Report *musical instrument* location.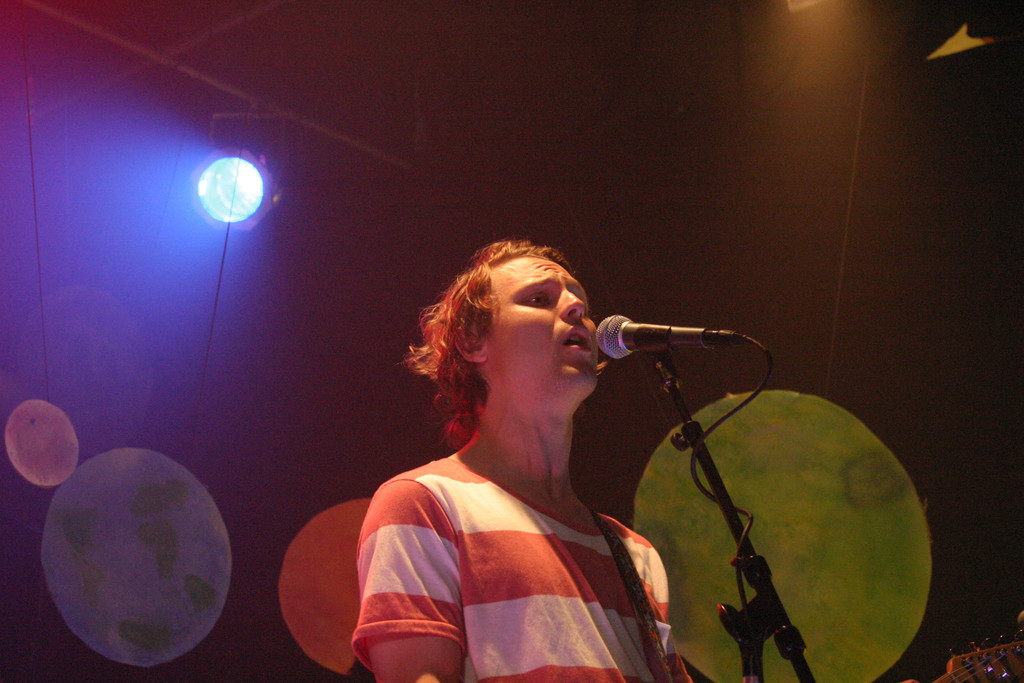
Report: box=[927, 632, 1023, 682].
